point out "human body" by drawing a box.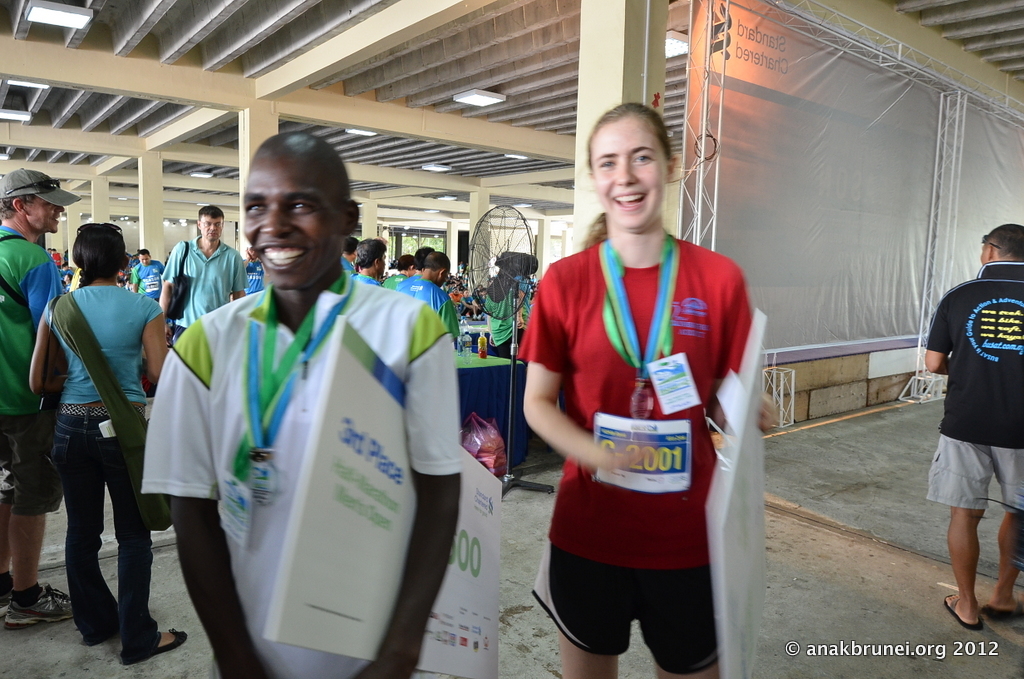
bbox=(131, 249, 166, 298).
